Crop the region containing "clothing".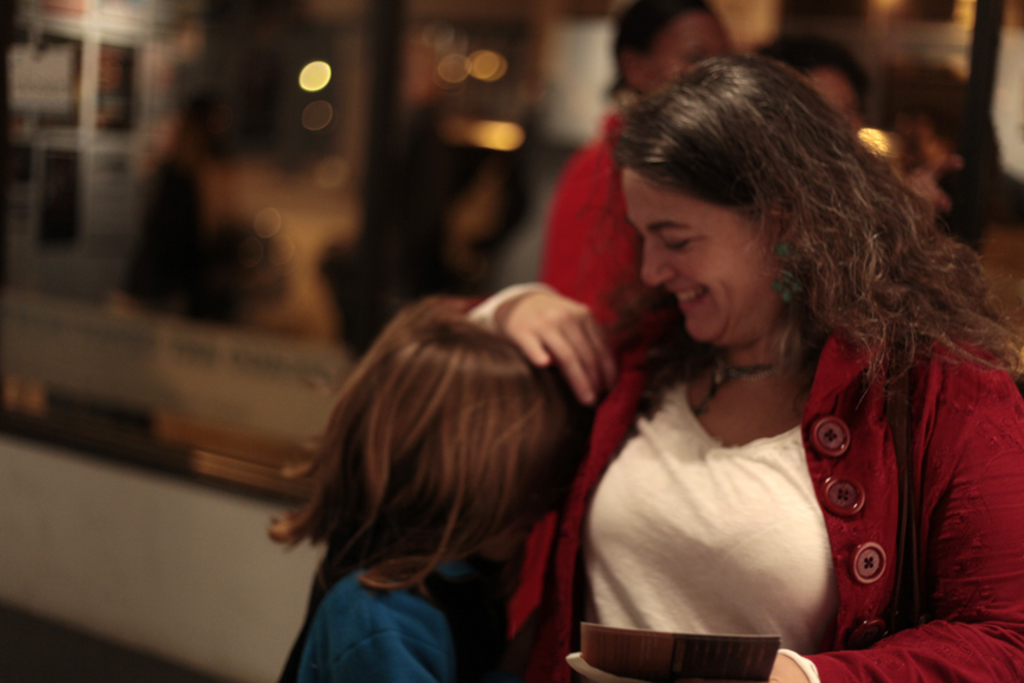
Crop region: (300,550,489,682).
